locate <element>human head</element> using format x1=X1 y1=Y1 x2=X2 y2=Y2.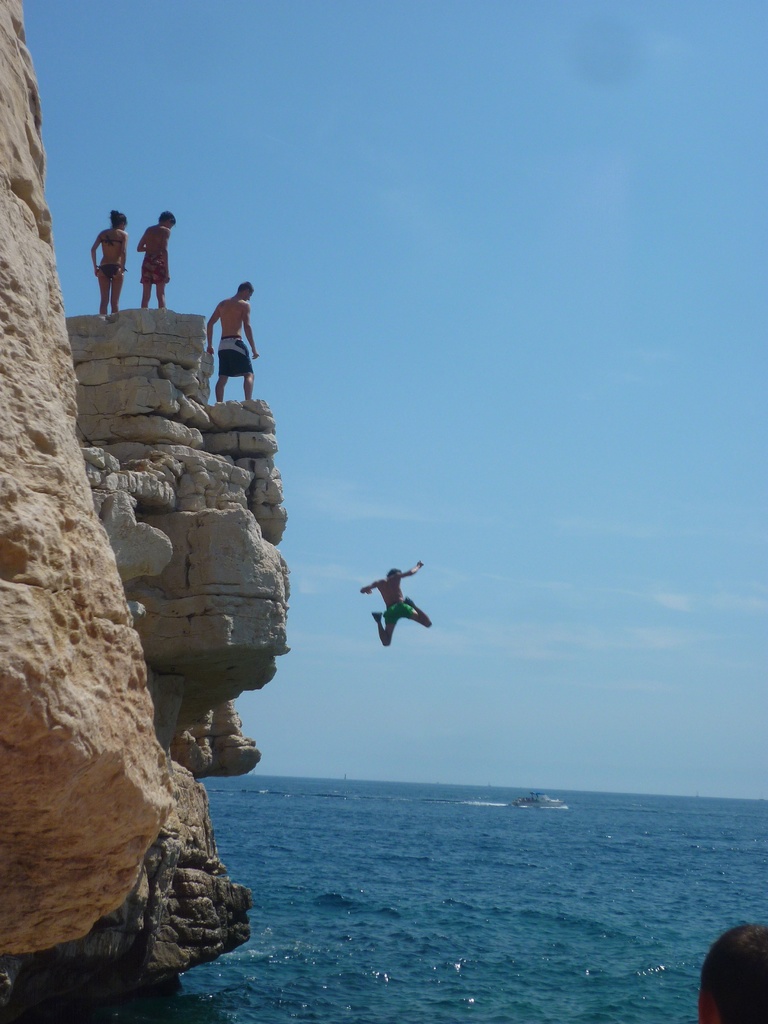
x1=234 y1=278 x2=255 y2=301.
